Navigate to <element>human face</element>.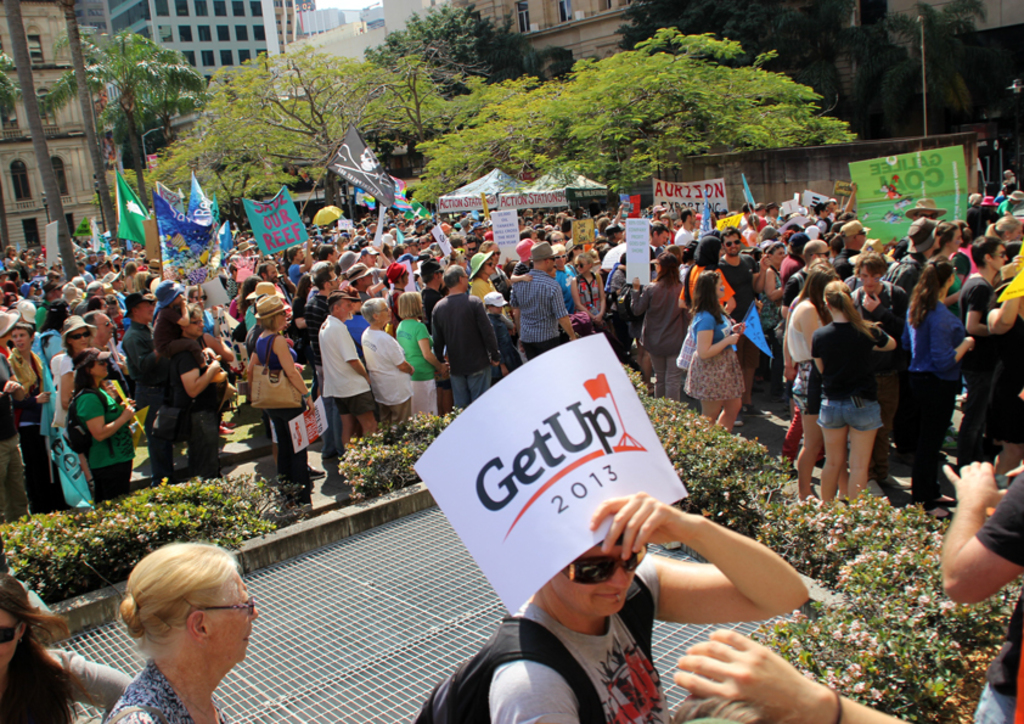
Navigation target: {"left": 208, "top": 572, "right": 258, "bottom": 660}.
